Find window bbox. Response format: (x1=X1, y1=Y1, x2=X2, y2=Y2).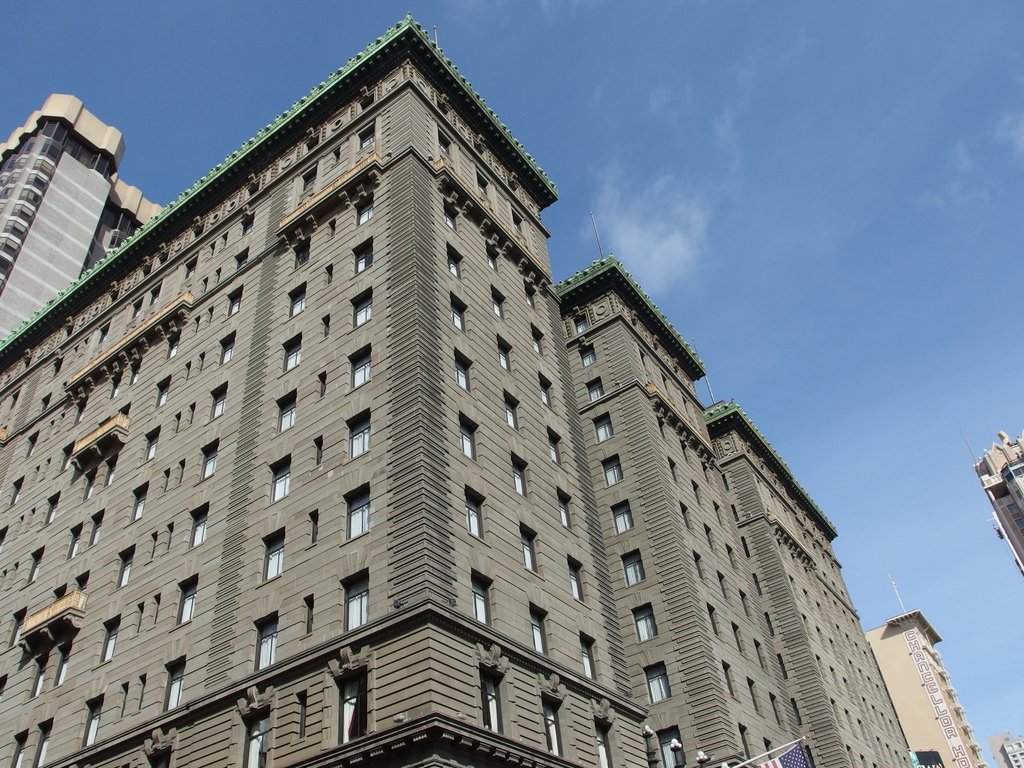
(x1=111, y1=376, x2=120, y2=396).
